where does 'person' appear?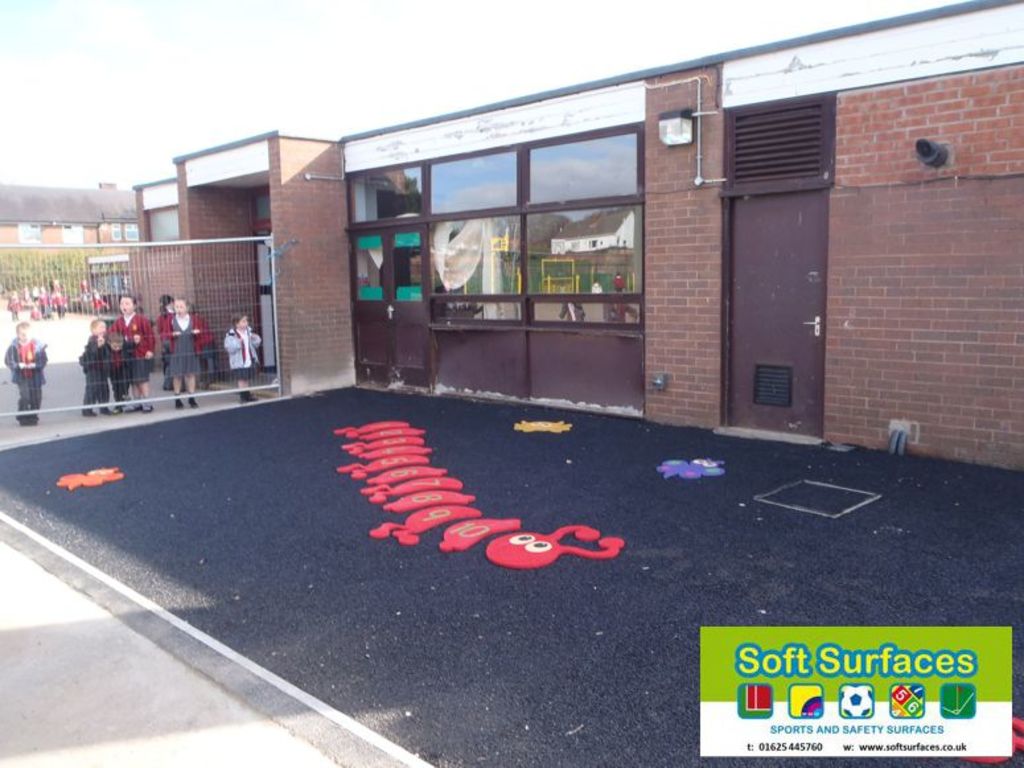
Appears at [79,324,112,423].
